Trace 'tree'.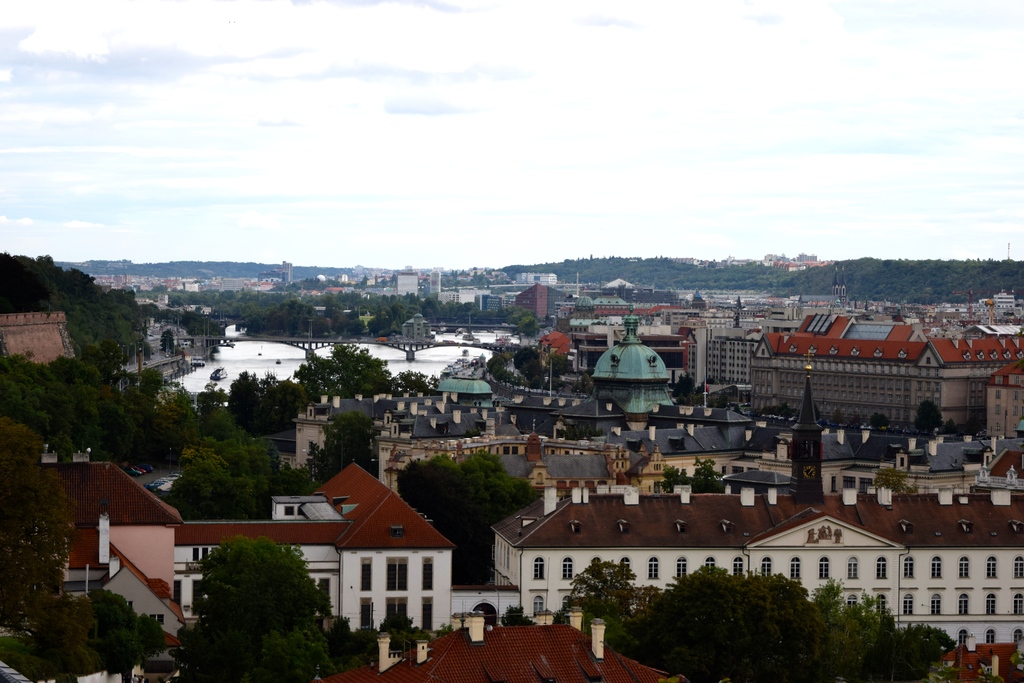
Traced to [x1=399, y1=451, x2=543, y2=584].
